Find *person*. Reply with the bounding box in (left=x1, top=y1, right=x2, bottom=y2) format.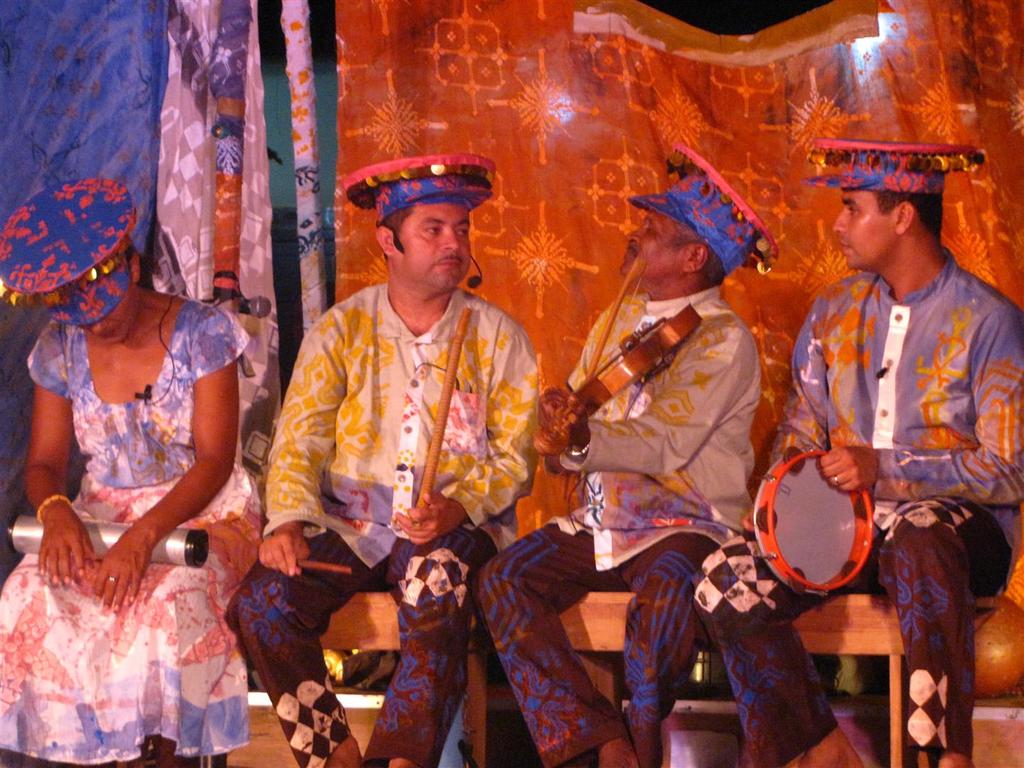
(left=693, top=139, right=1023, bottom=767).
